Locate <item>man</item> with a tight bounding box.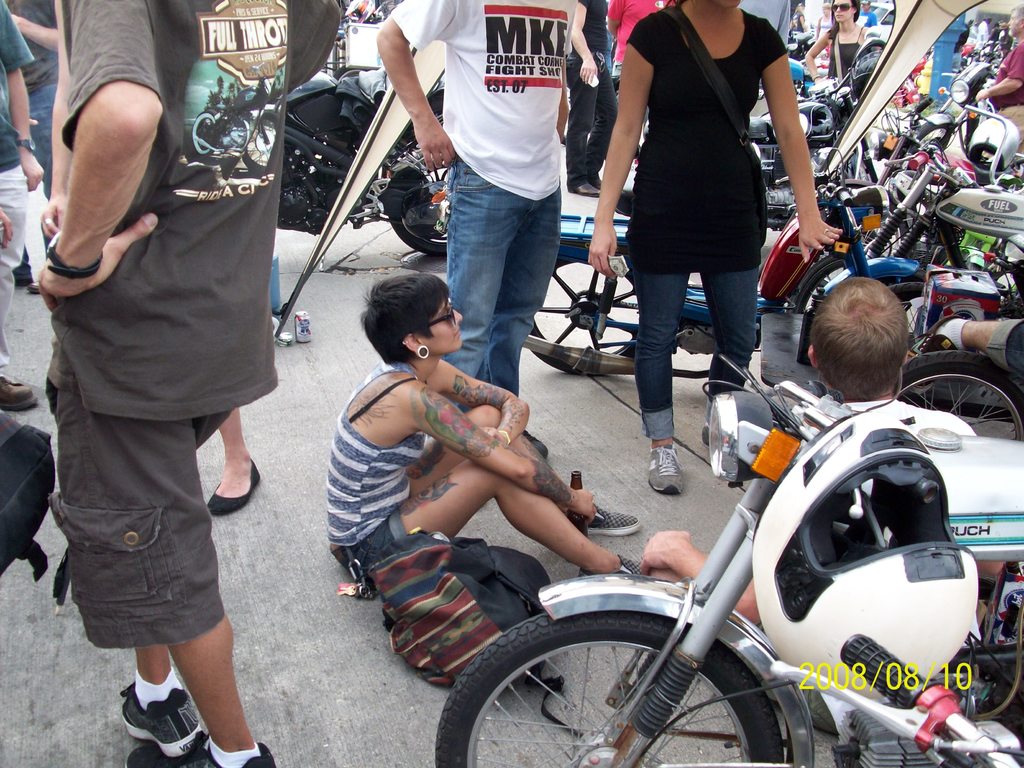
region(3, 0, 299, 725).
